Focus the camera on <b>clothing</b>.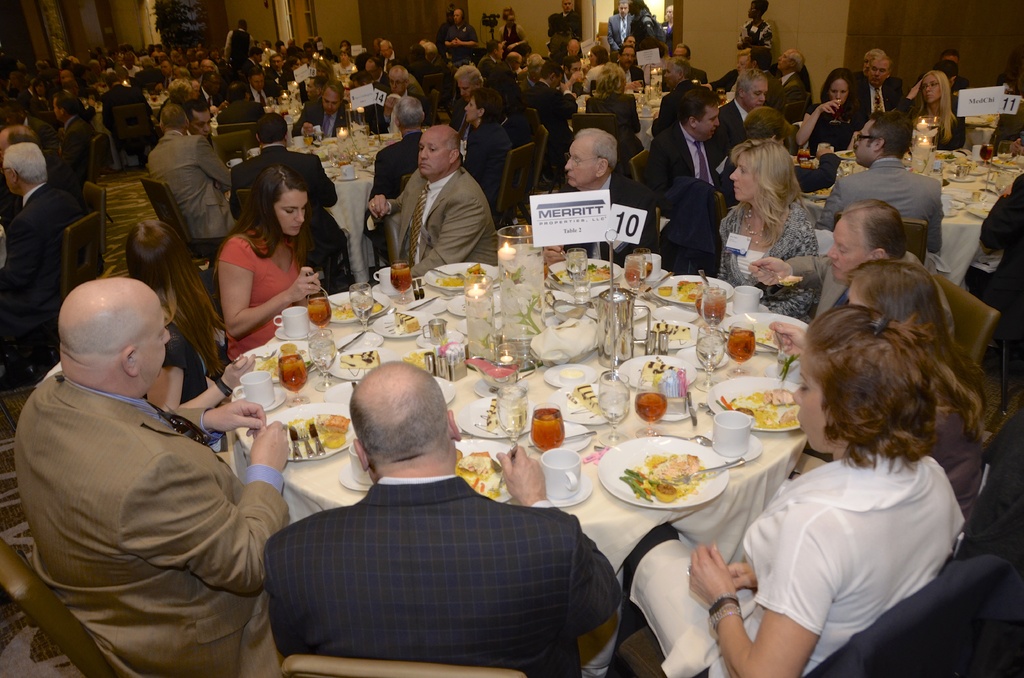
Focus region: 243/85/270/102.
